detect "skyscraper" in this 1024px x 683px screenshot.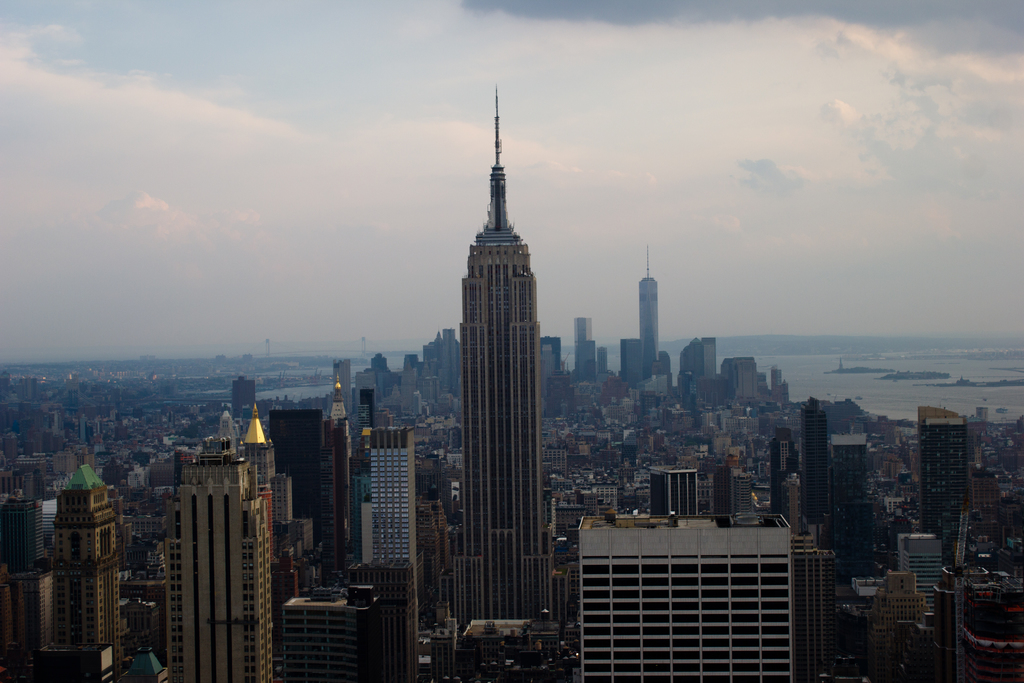
Detection: box(55, 466, 119, 682).
